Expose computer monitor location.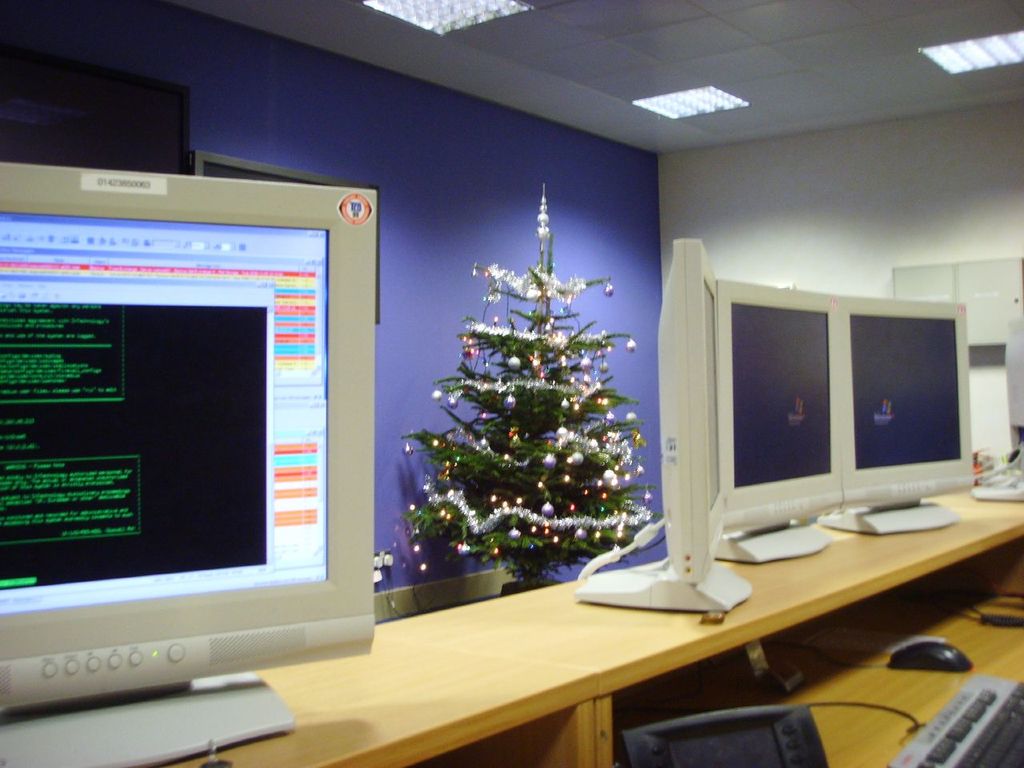
Exposed at bbox=[653, 235, 731, 587].
